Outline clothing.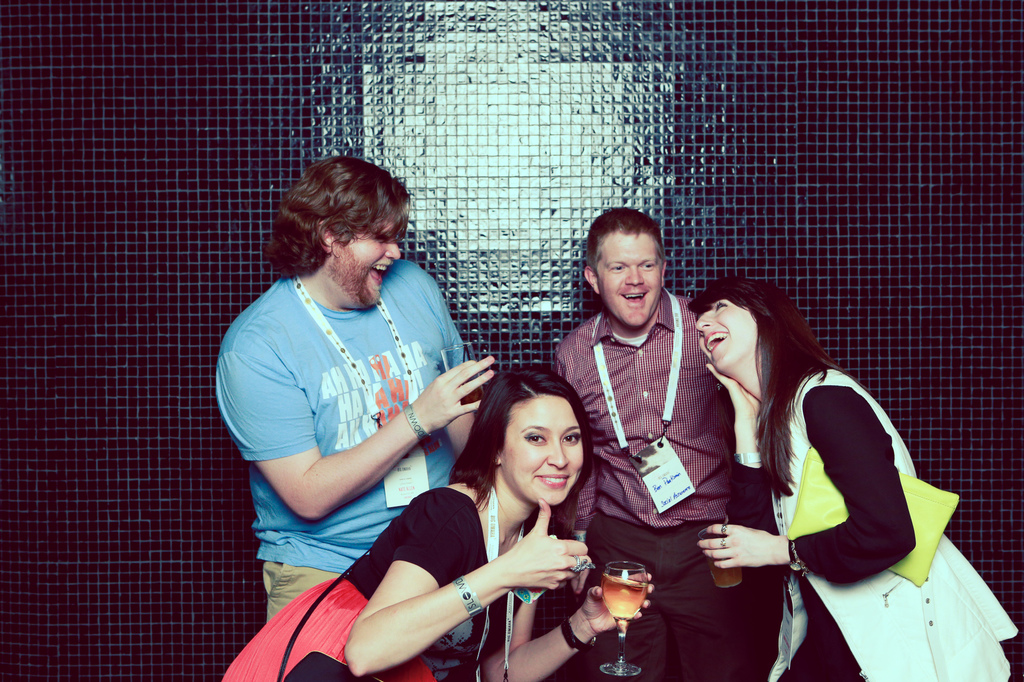
Outline: {"x1": 717, "y1": 372, "x2": 1023, "y2": 681}.
